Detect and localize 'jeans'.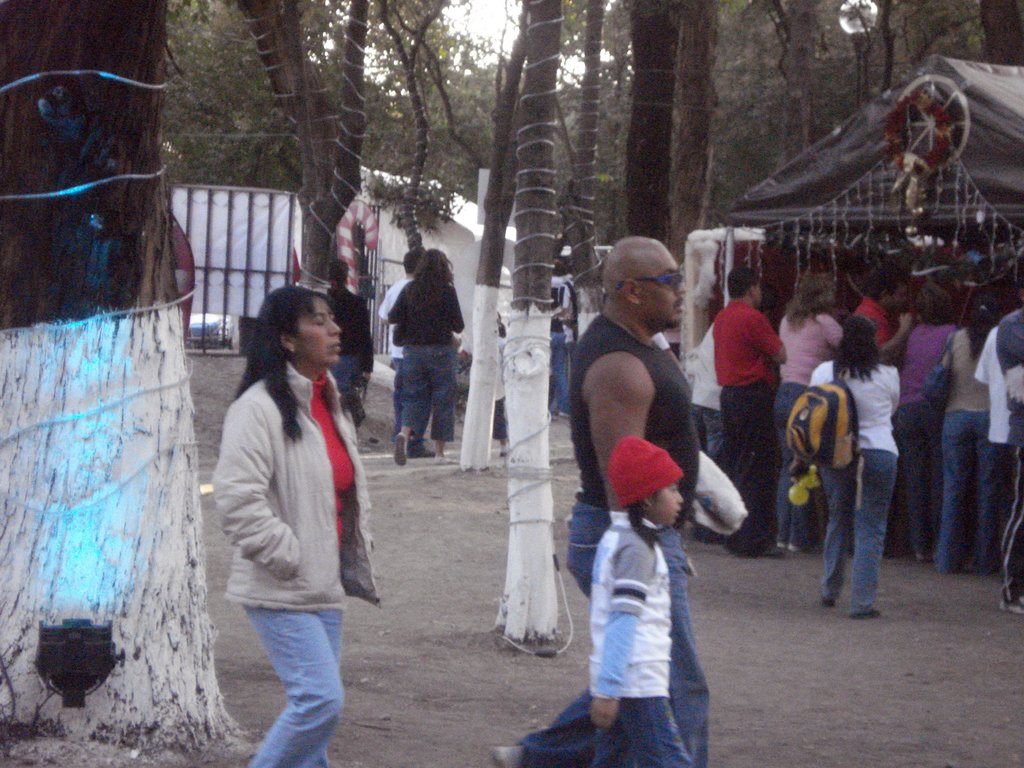
Localized at (x1=933, y1=418, x2=1006, y2=573).
